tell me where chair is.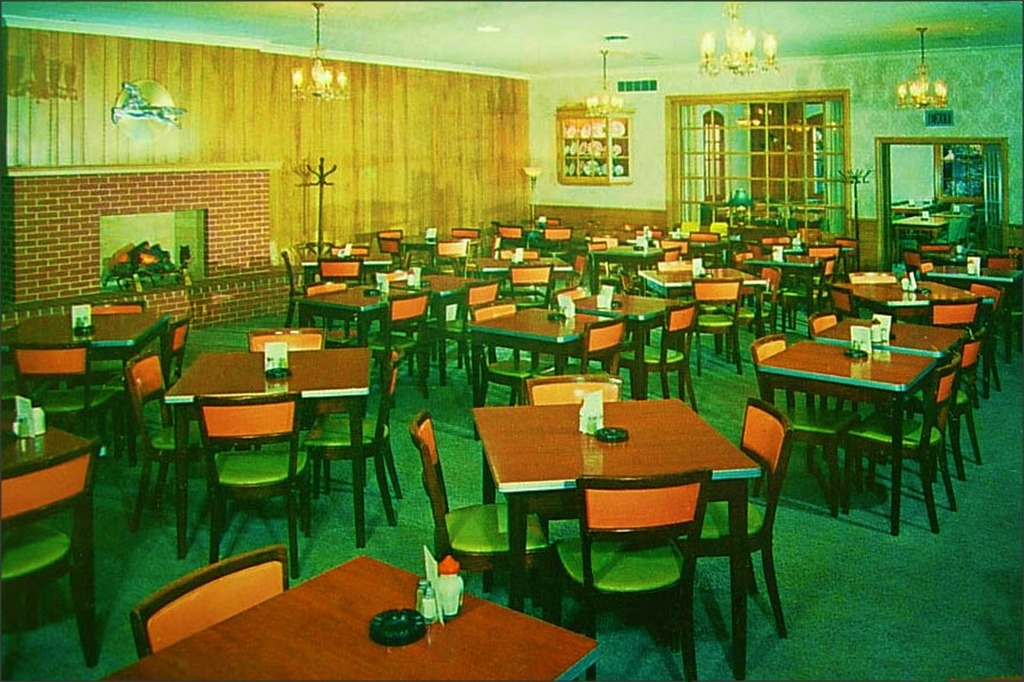
chair is at <bbox>847, 271, 903, 279</bbox>.
